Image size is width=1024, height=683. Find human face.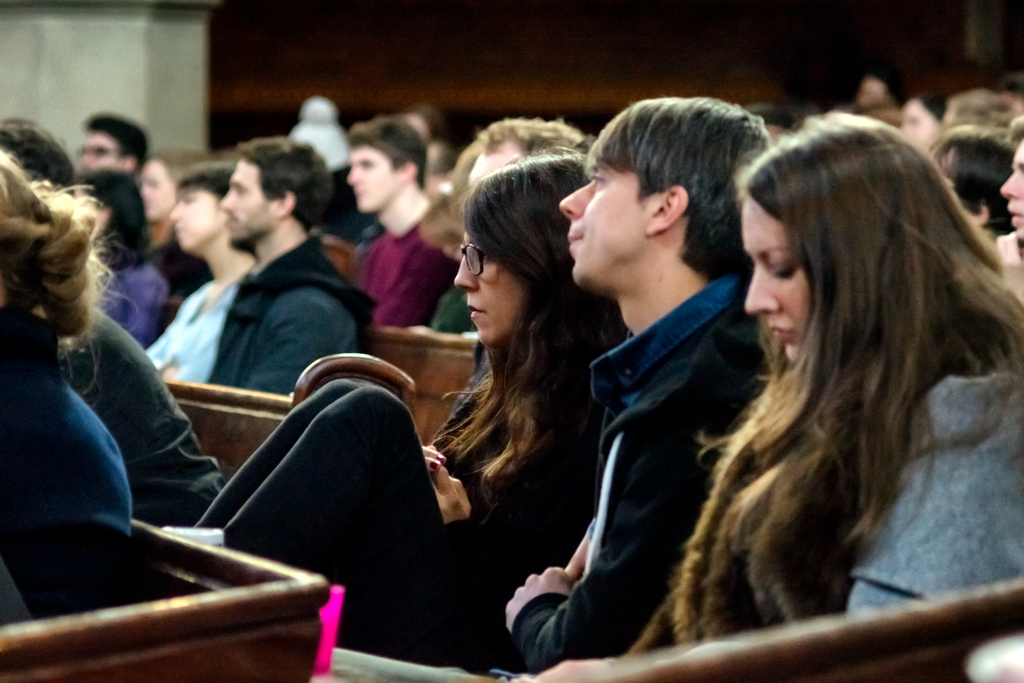
crop(550, 154, 661, 304).
